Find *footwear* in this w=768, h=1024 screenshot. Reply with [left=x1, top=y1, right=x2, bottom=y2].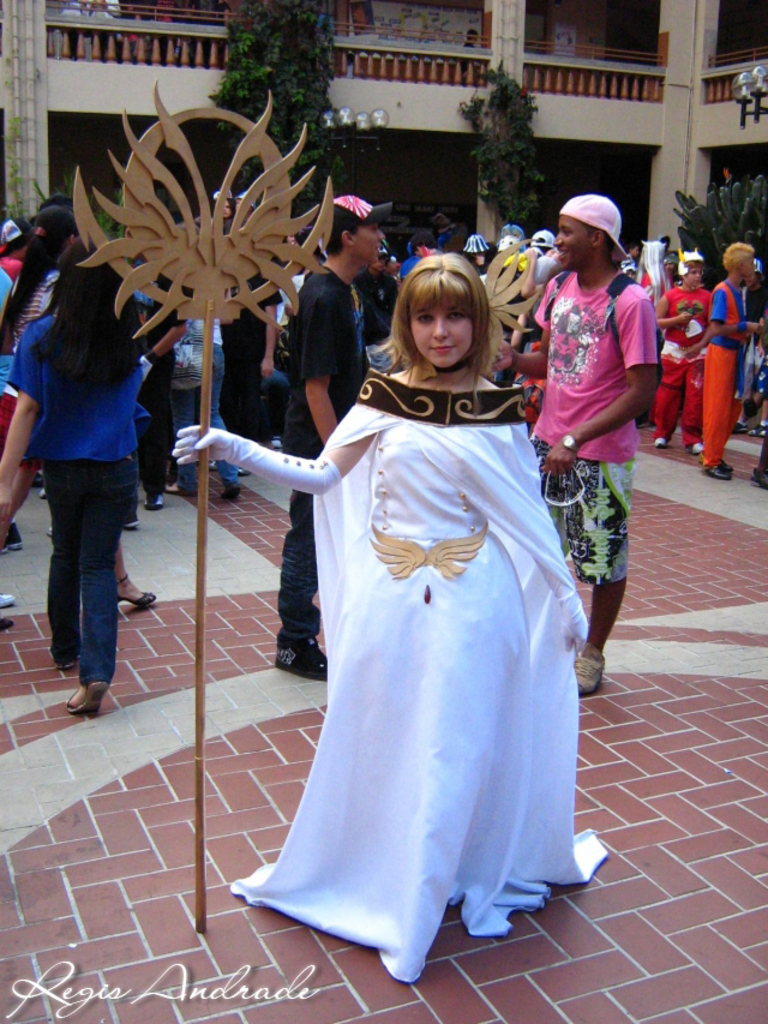
[left=116, top=592, right=168, bottom=612].
